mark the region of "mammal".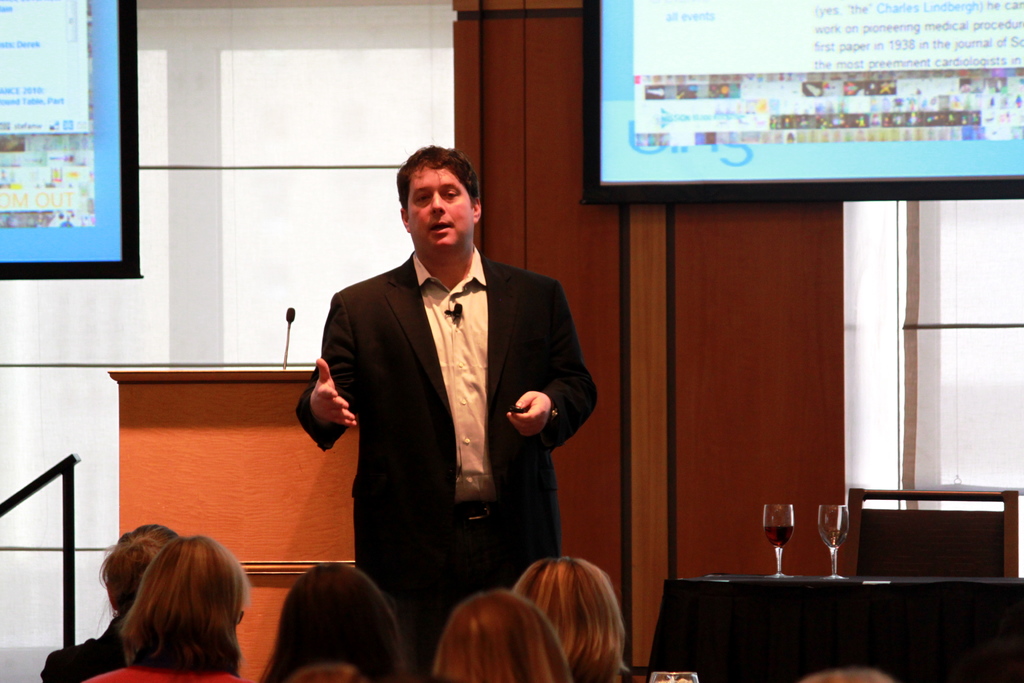
Region: x1=519, y1=554, x2=630, y2=682.
